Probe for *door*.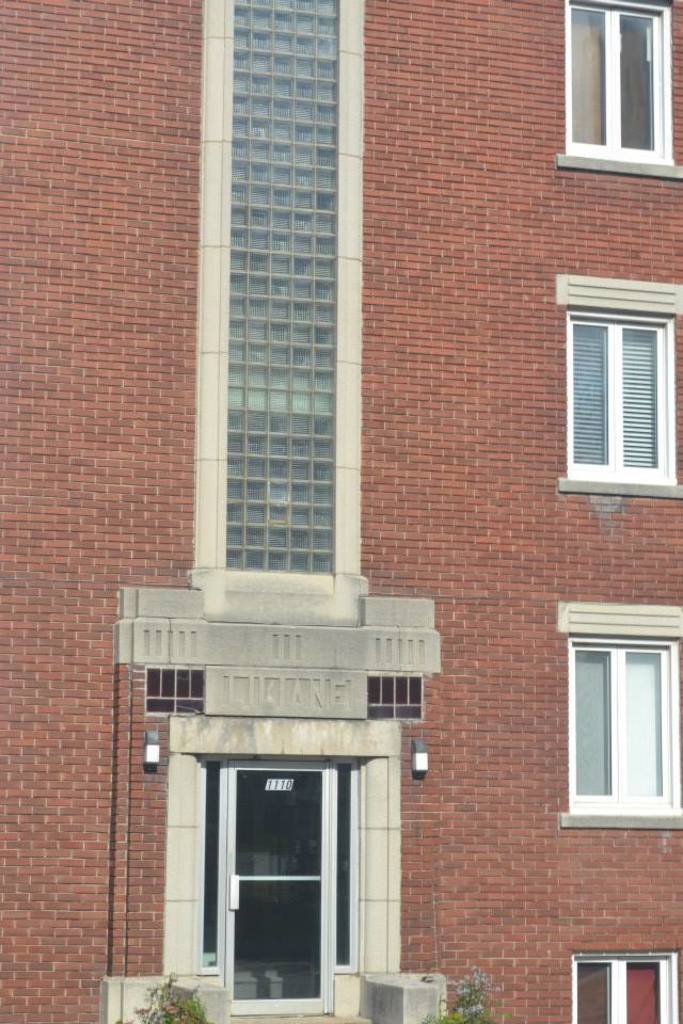
Probe result: bbox=[215, 761, 337, 1015].
